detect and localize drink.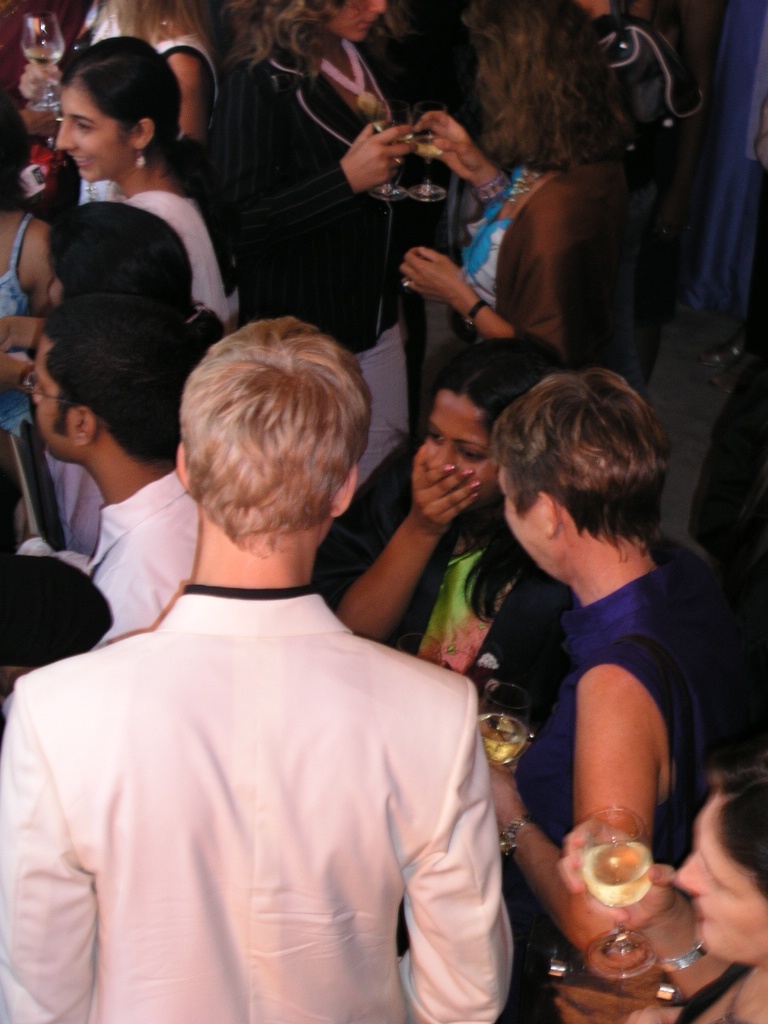
Localized at Rect(373, 125, 406, 159).
